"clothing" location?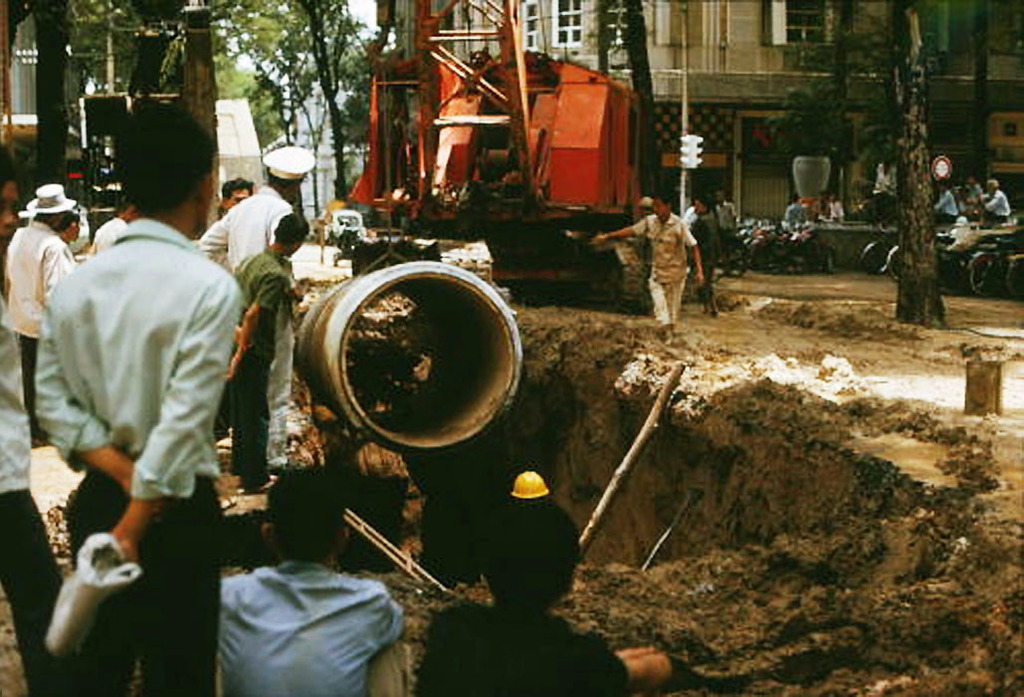
192 179 296 470
